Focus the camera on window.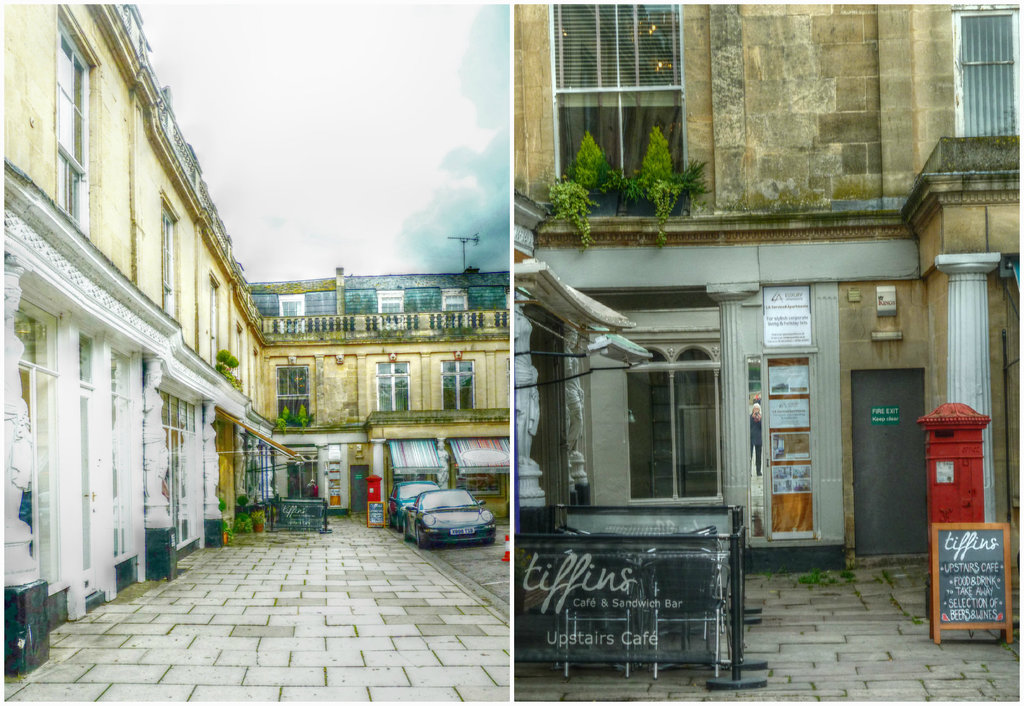
Focus region: rect(273, 362, 312, 426).
